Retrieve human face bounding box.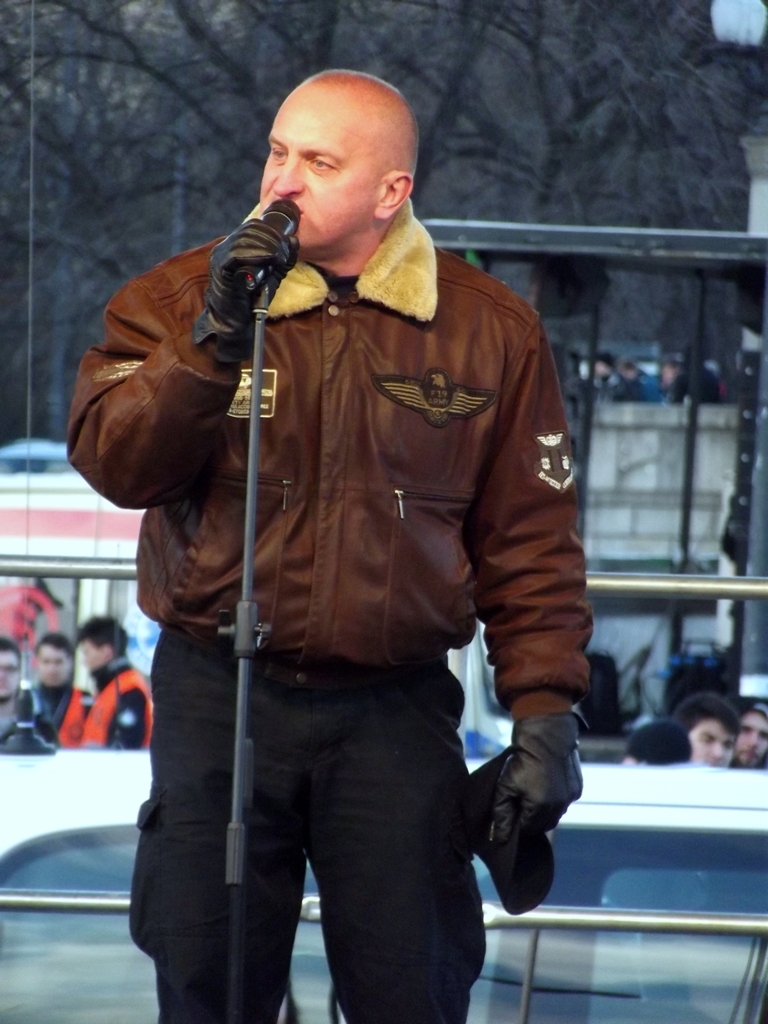
Bounding box: left=736, top=711, right=767, bottom=766.
